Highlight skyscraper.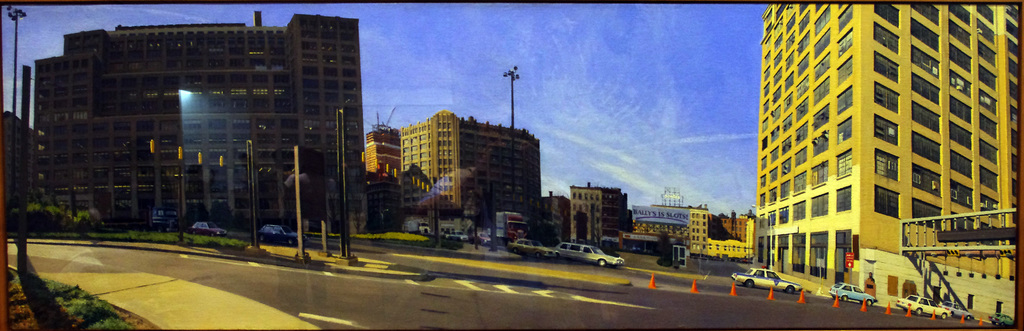
Highlighted region: 387:113:552:223.
